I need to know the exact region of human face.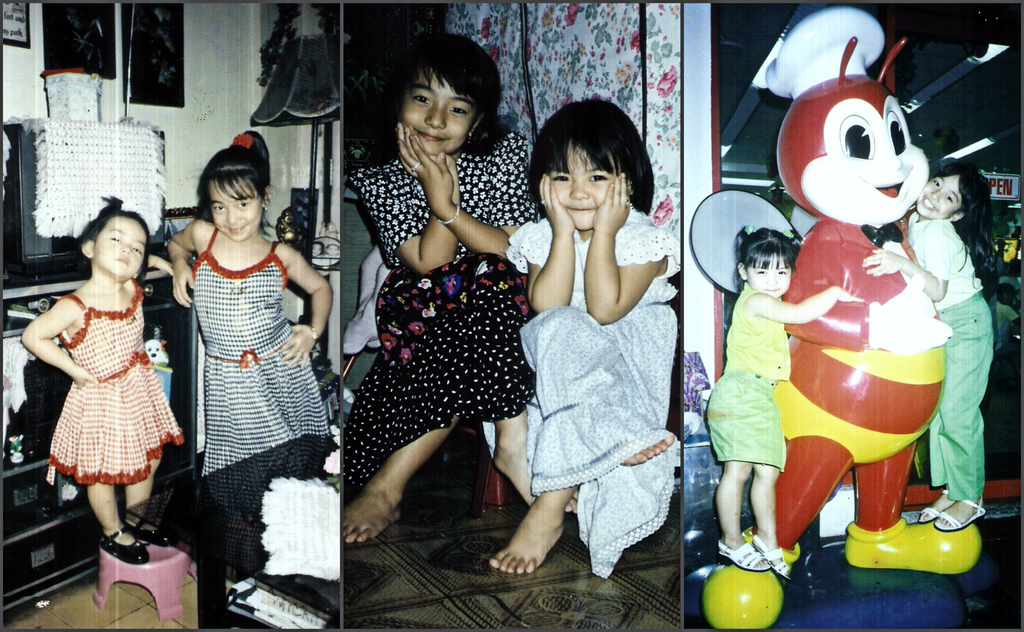
Region: l=213, t=180, r=267, b=239.
